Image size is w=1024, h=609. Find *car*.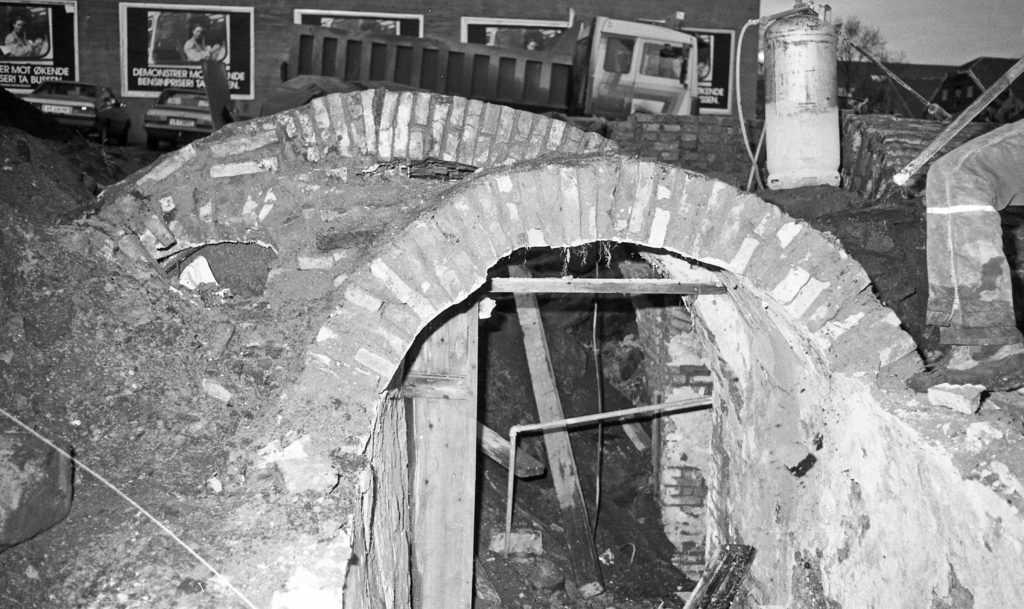
BBox(24, 77, 133, 150).
